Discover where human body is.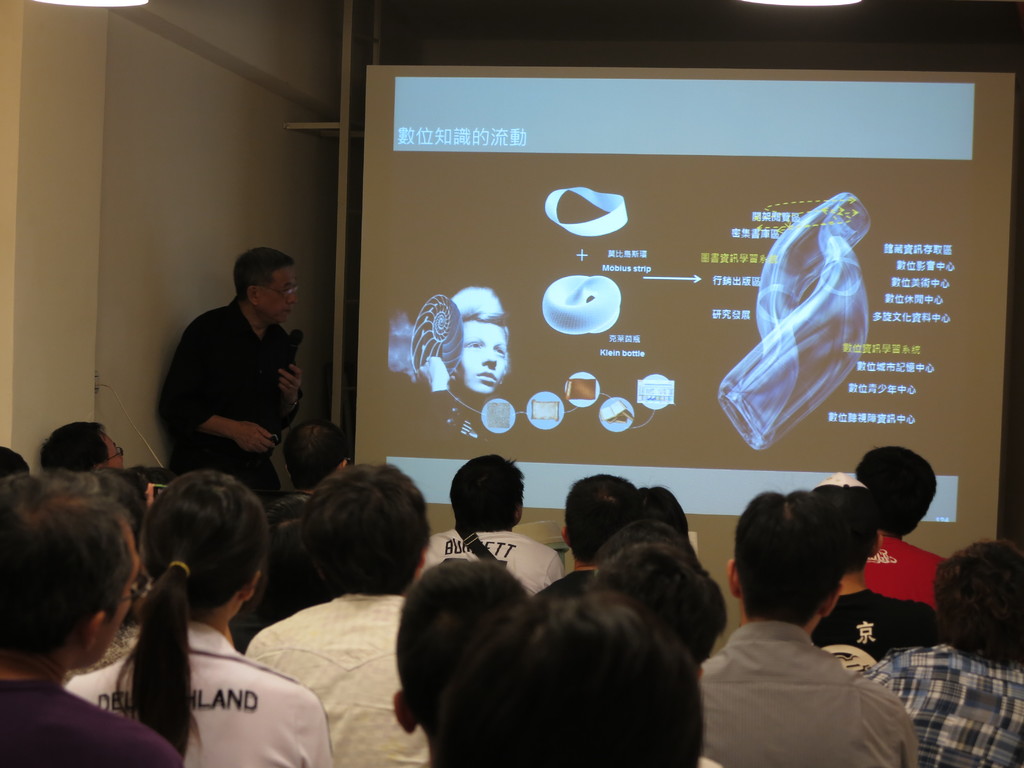
Discovered at l=813, t=586, r=950, b=673.
